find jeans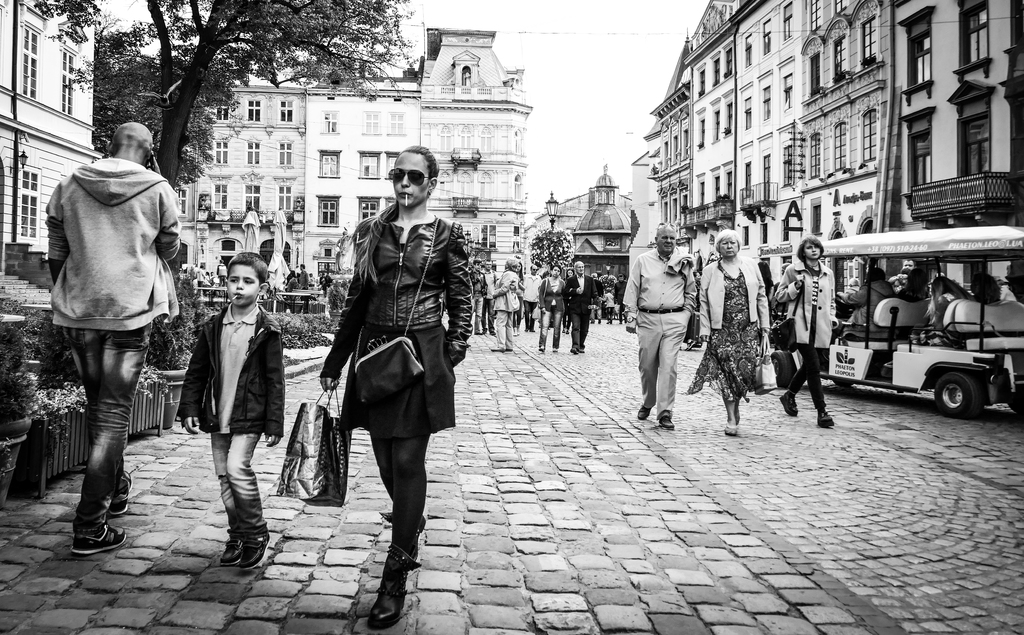
58 321 157 537
